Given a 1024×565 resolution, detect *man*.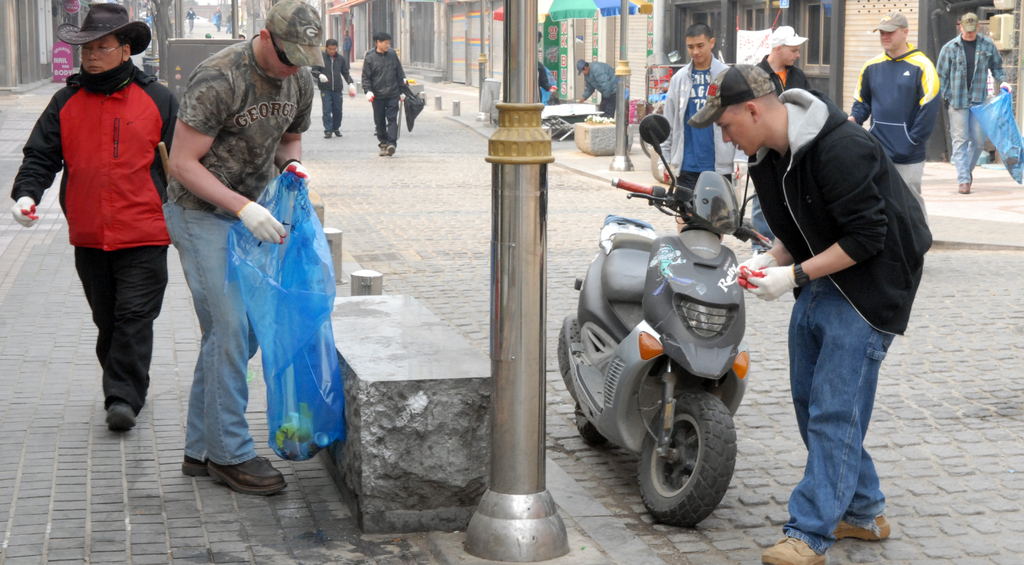
(306, 26, 352, 137).
